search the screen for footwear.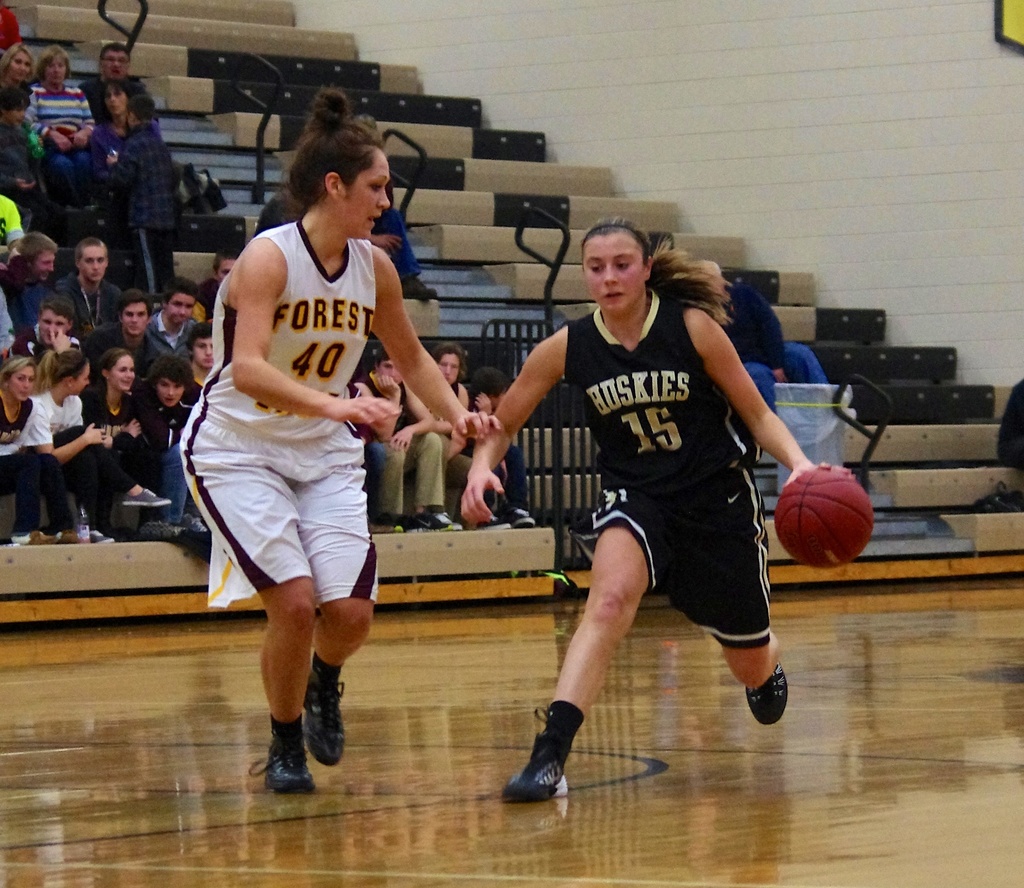
Found at 511,509,535,529.
